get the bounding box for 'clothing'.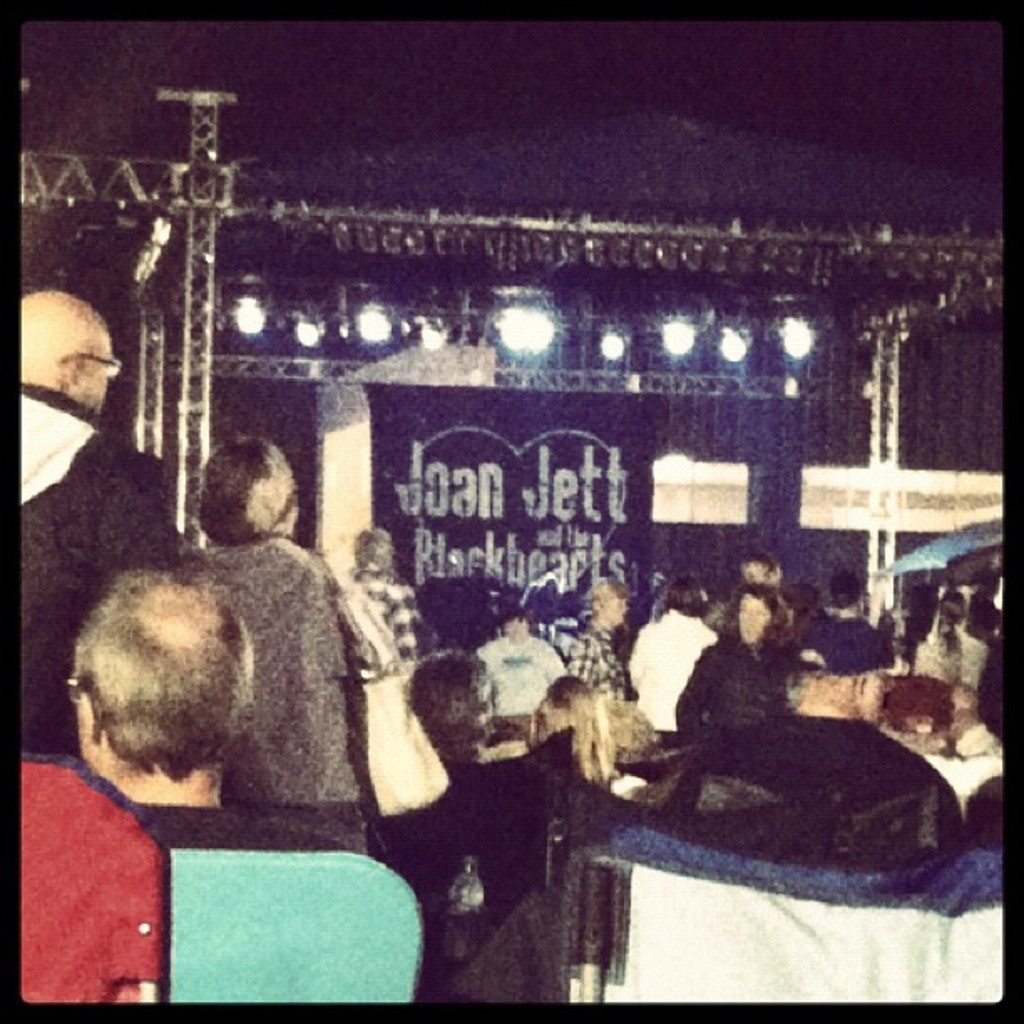
(474,634,562,716).
